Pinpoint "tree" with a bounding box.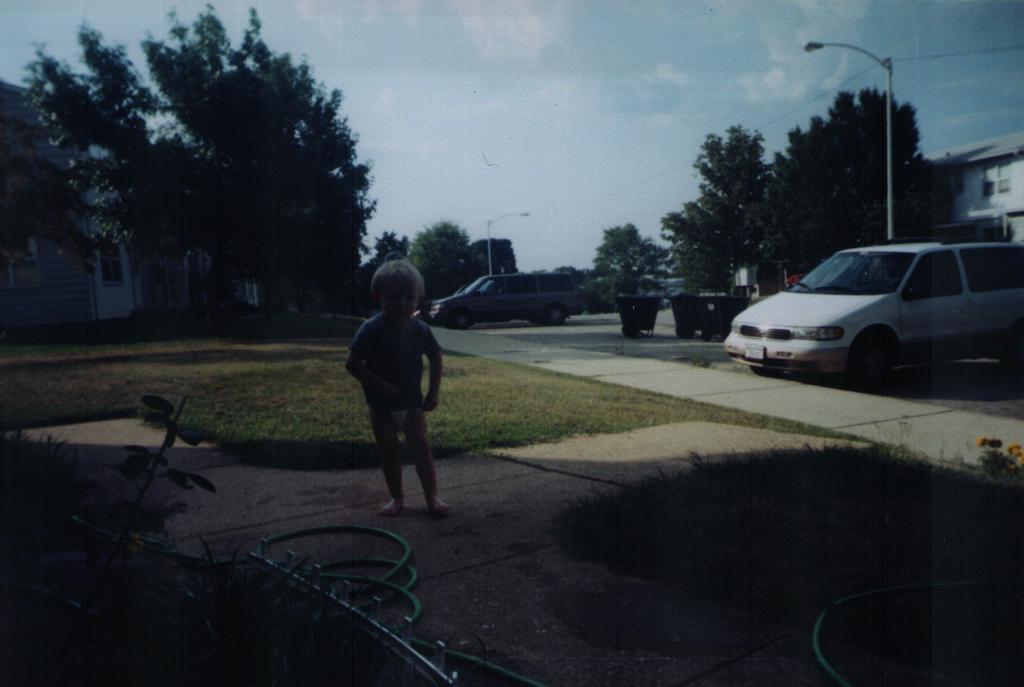
<bbox>693, 127, 773, 252</bbox>.
